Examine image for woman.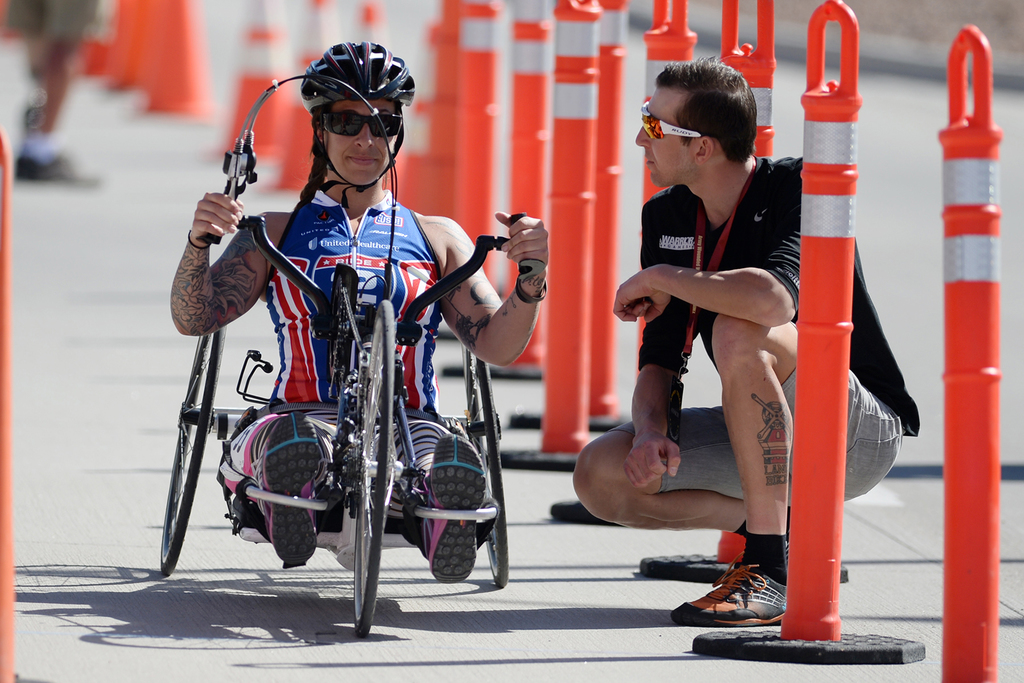
Examination result: l=150, t=34, r=519, b=609.
